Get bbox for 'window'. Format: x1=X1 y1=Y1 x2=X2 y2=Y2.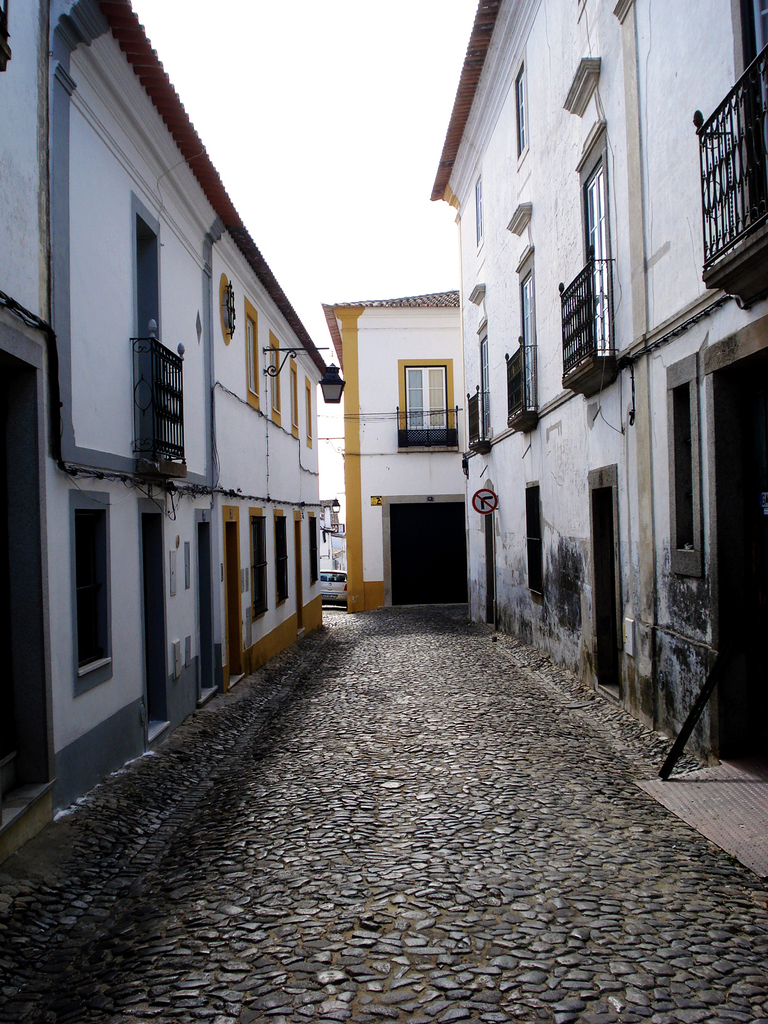
x1=519 y1=68 x2=526 y2=152.
